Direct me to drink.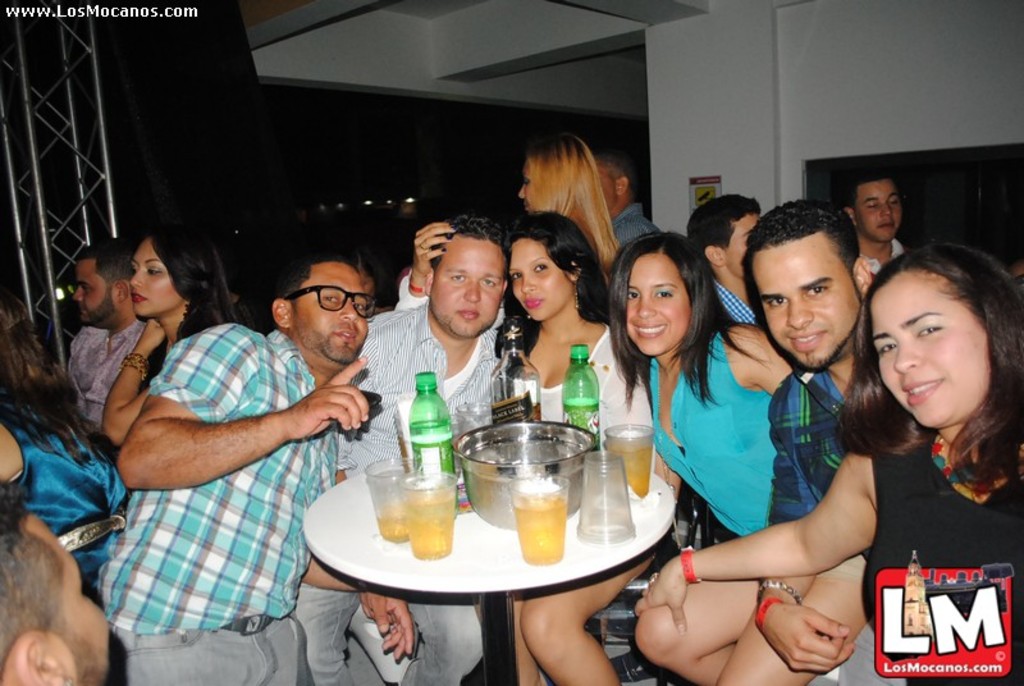
Direction: 360, 462, 408, 541.
